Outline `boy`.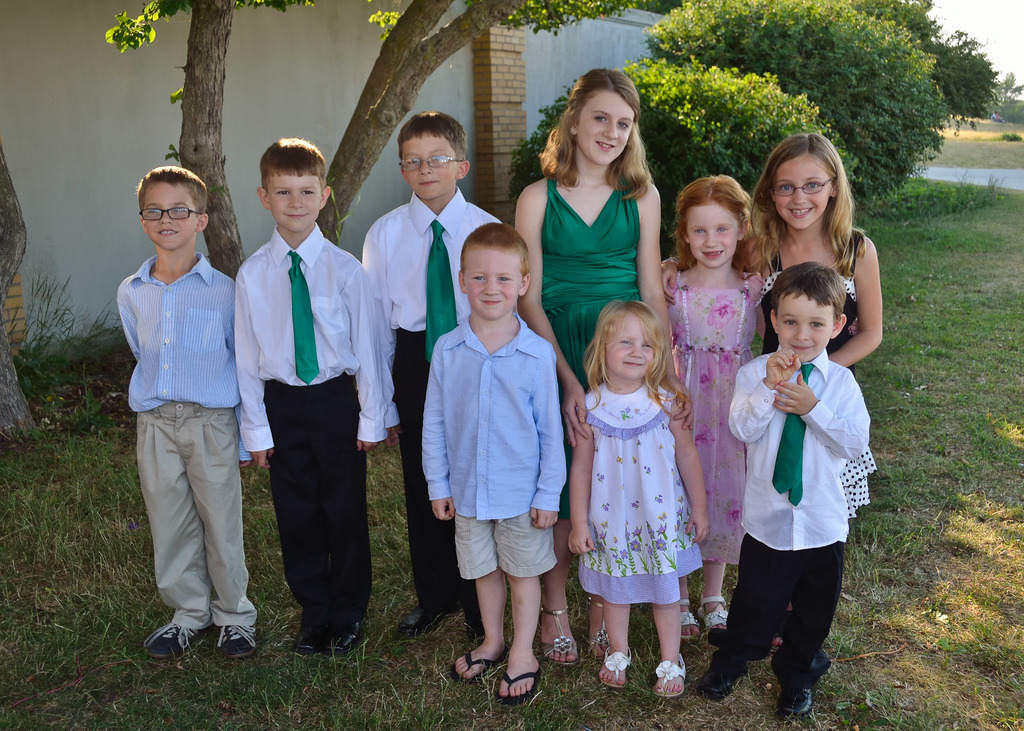
Outline: (left=418, top=202, right=591, bottom=691).
